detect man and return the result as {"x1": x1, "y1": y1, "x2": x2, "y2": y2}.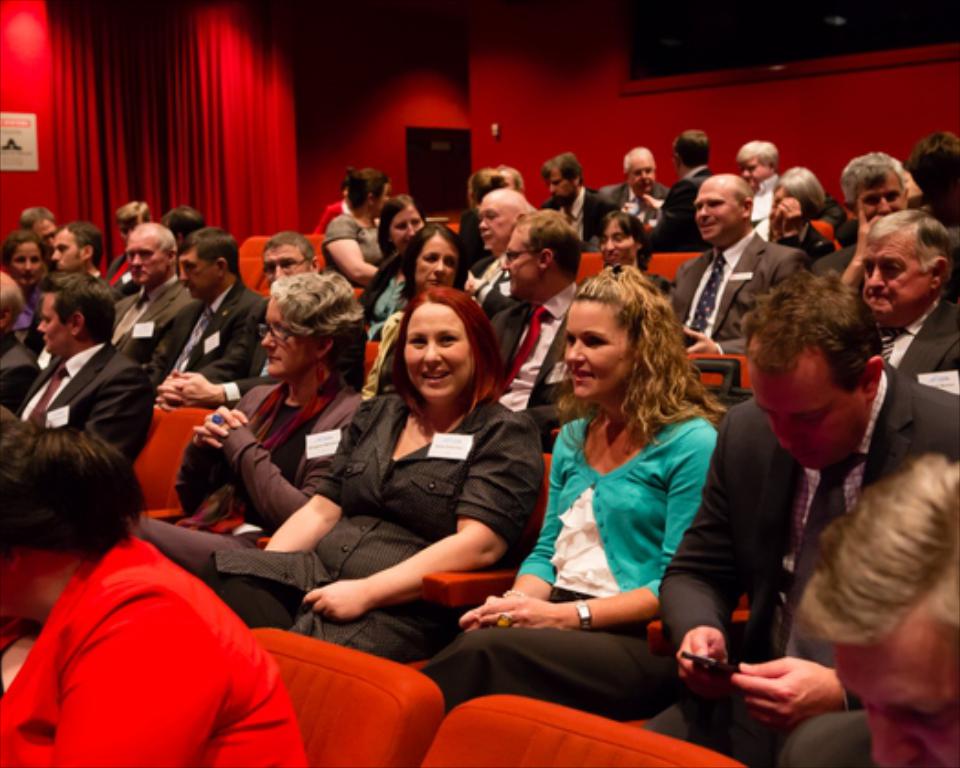
{"x1": 816, "y1": 150, "x2": 909, "y2": 274}.
